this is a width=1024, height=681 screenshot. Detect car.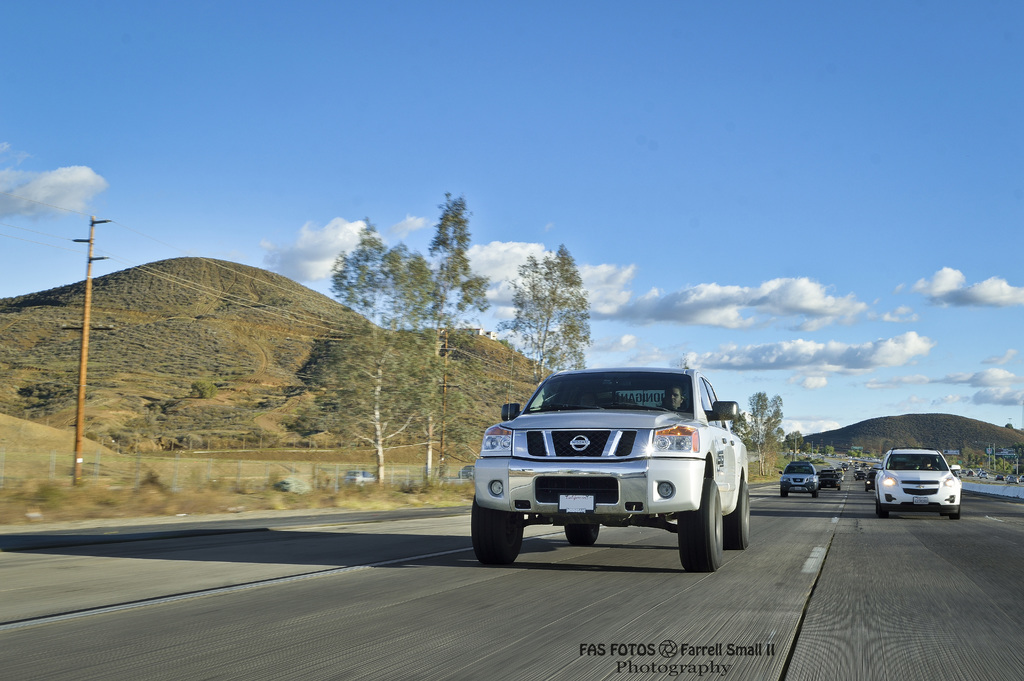
(465, 366, 765, 569).
